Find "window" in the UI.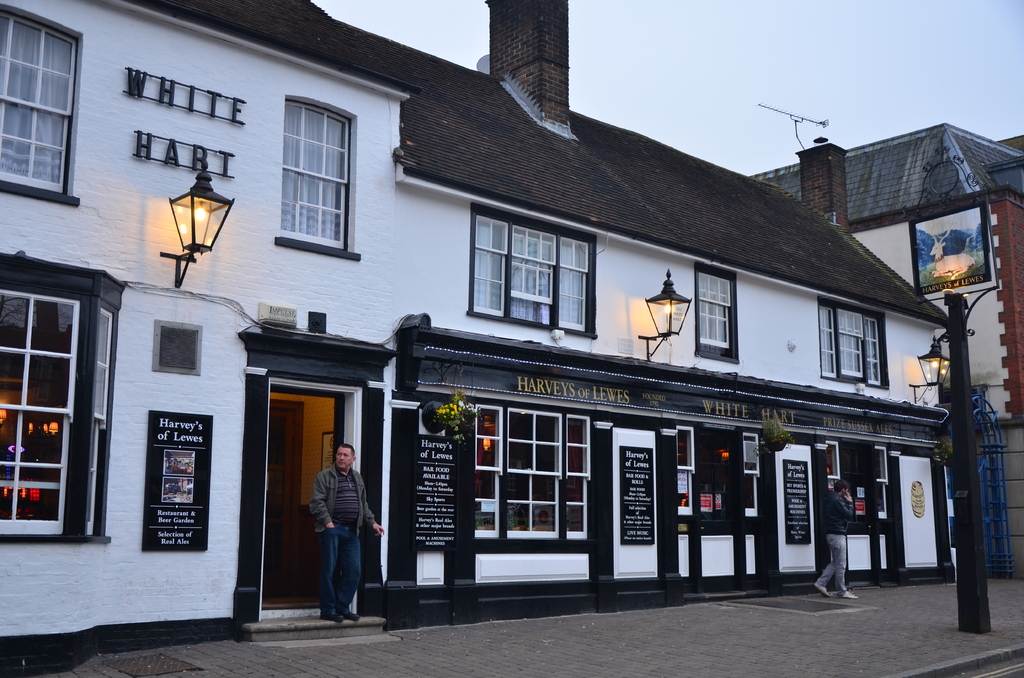
UI element at BBox(0, 0, 83, 210).
